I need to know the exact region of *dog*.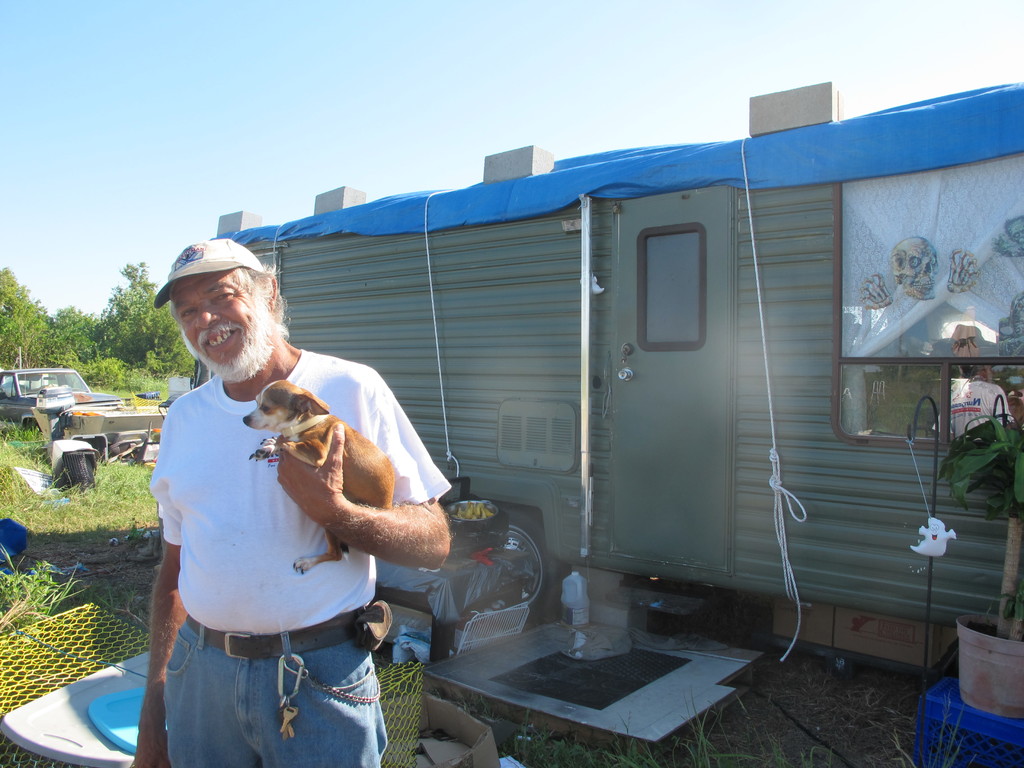
Region: {"x1": 241, "y1": 380, "x2": 397, "y2": 572}.
